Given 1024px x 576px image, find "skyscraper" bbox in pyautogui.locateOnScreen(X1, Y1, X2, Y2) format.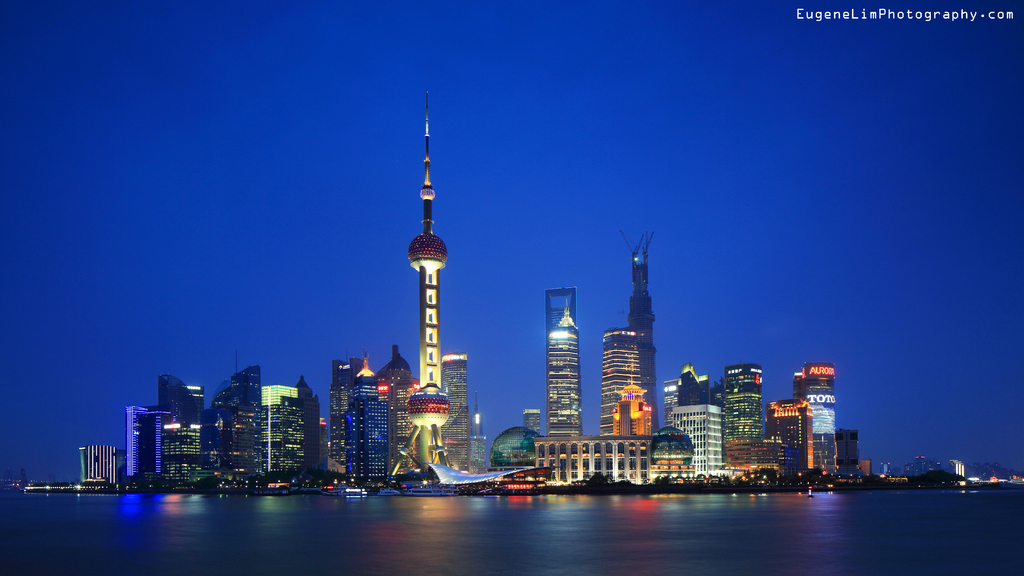
pyautogui.locateOnScreen(536, 377, 693, 490).
